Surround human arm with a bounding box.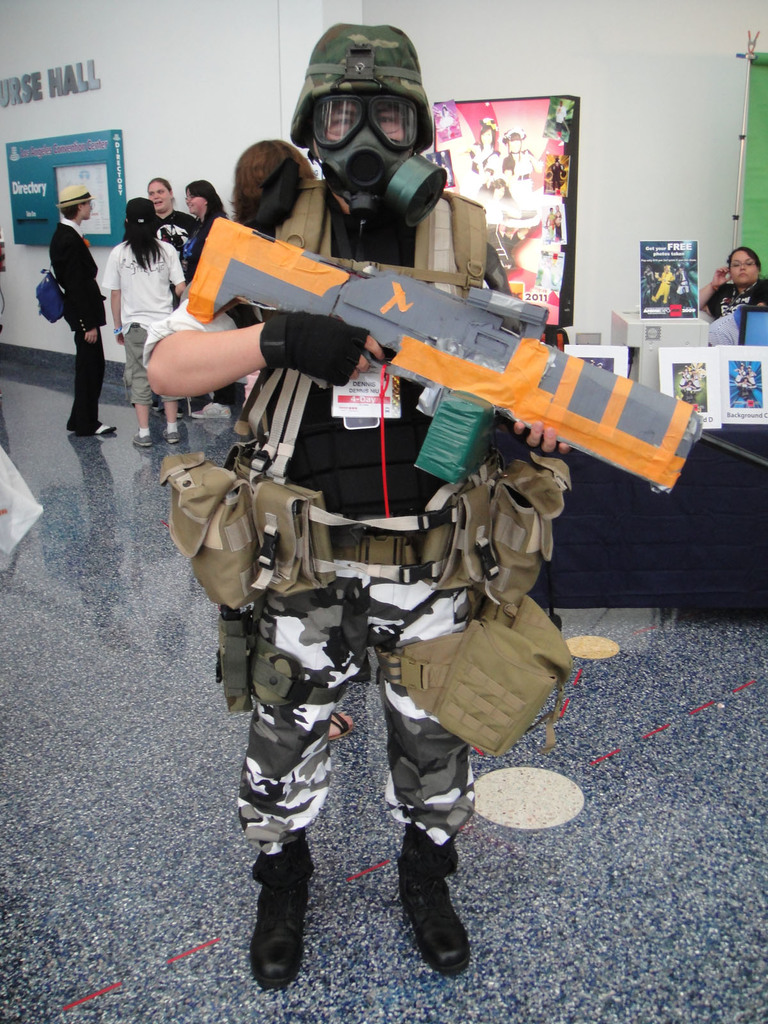
492, 260, 591, 476.
